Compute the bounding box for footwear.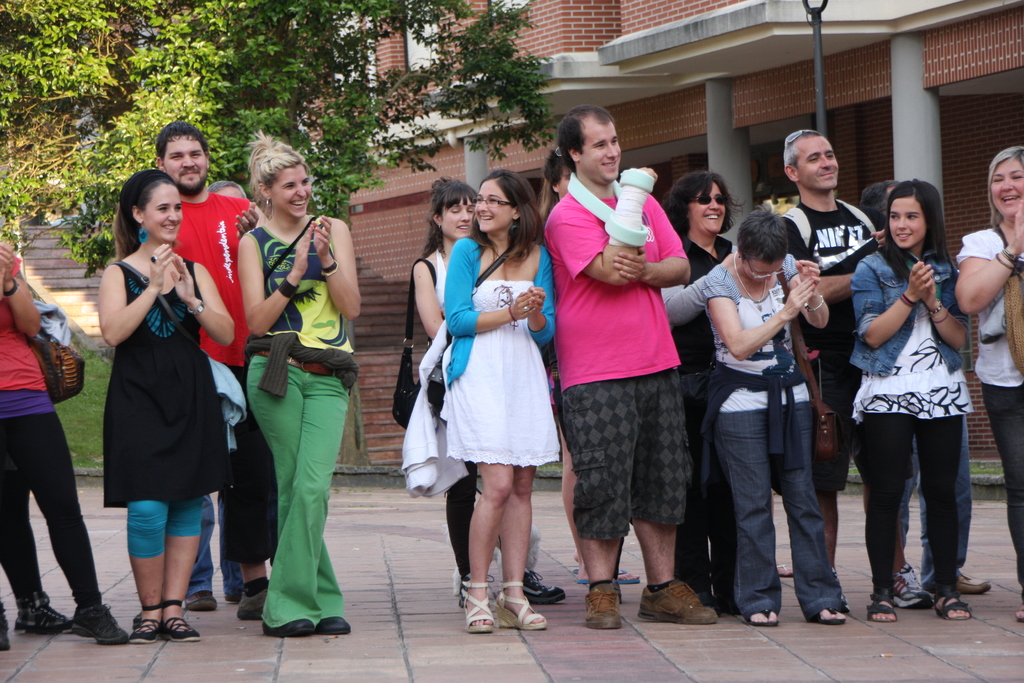
932:589:972:625.
